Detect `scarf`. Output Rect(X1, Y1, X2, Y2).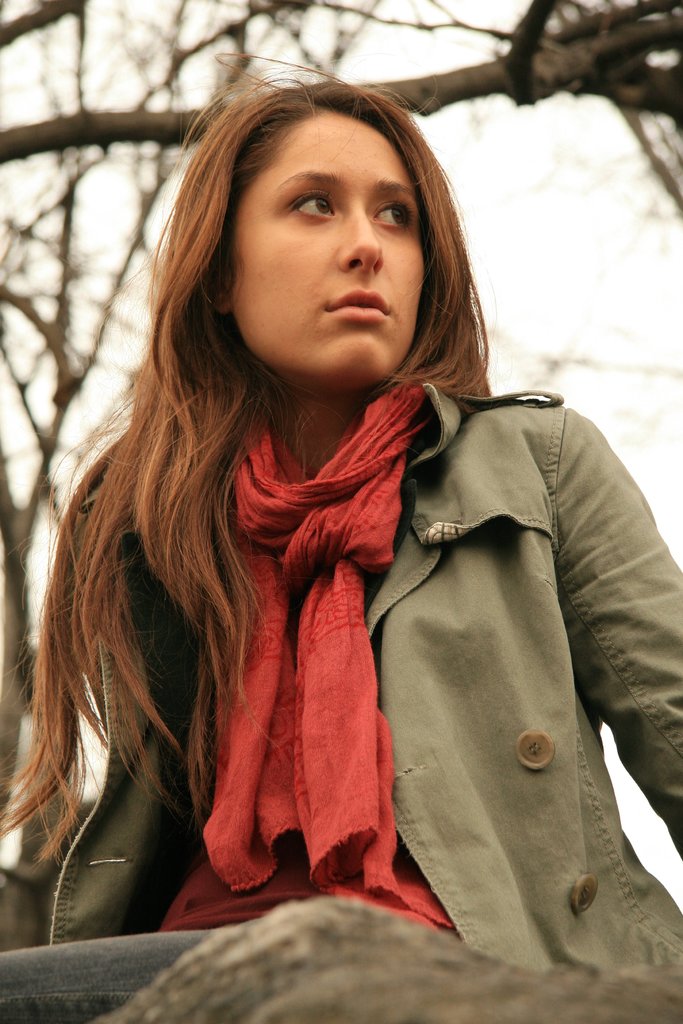
Rect(153, 375, 448, 932).
